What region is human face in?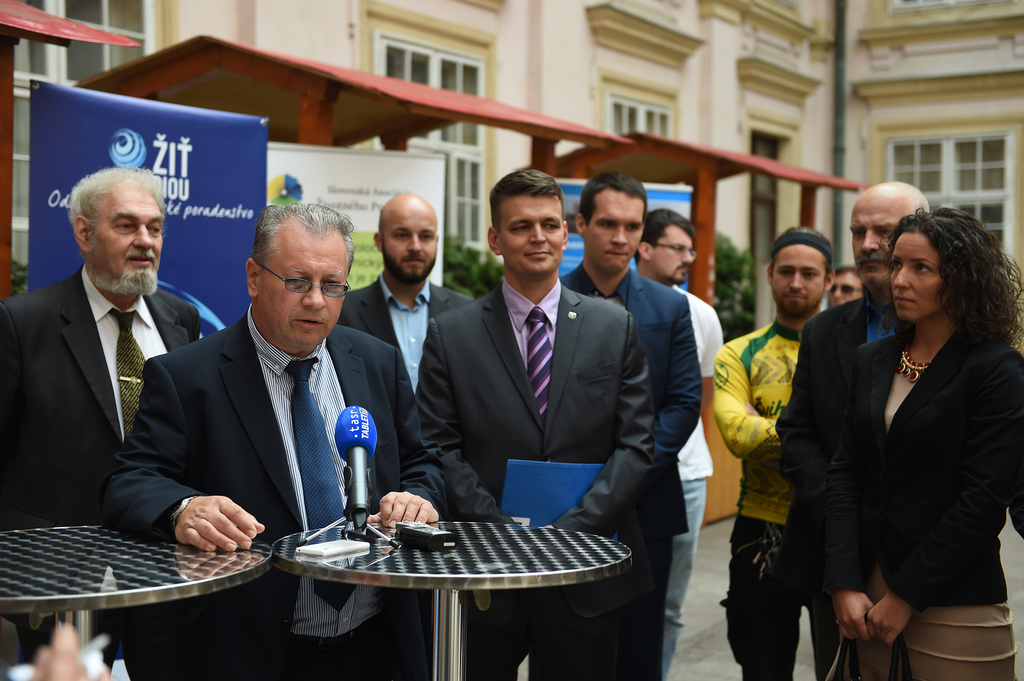
crop(586, 188, 643, 272).
